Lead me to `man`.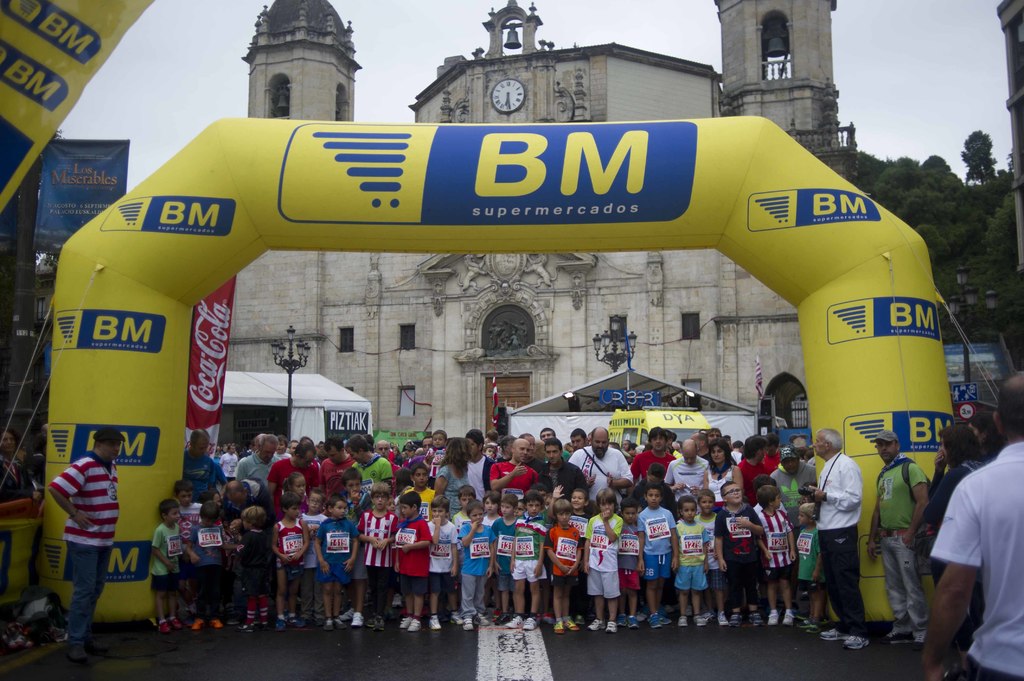
Lead to [left=536, top=436, right=590, bottom=508].
